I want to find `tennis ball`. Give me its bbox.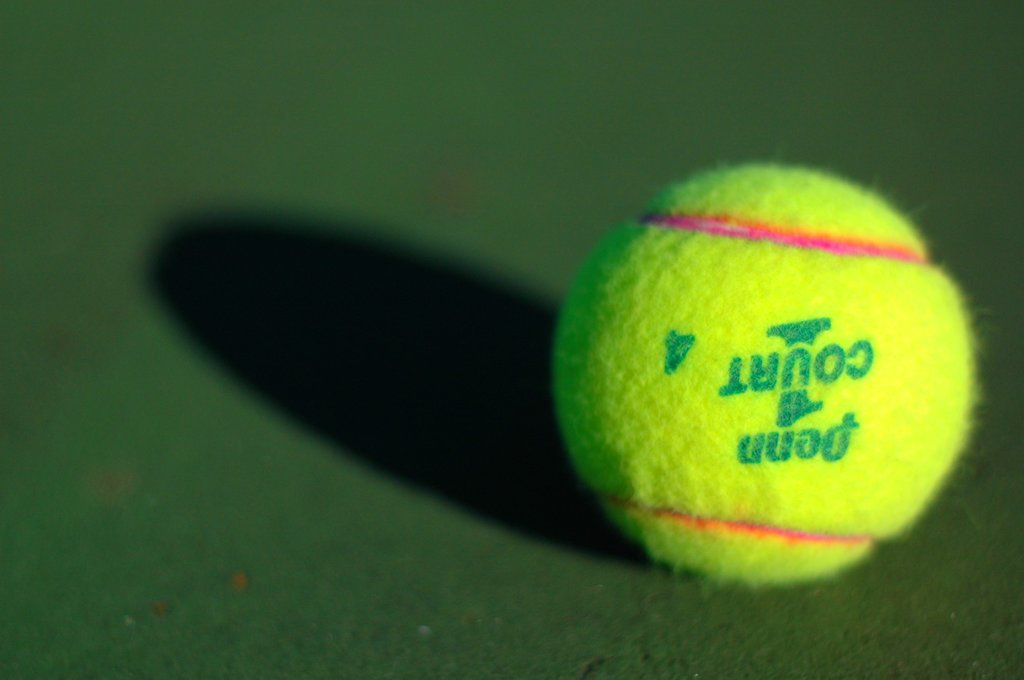
pyautogui.locateOnScreen(550, 157, 988, 588).
